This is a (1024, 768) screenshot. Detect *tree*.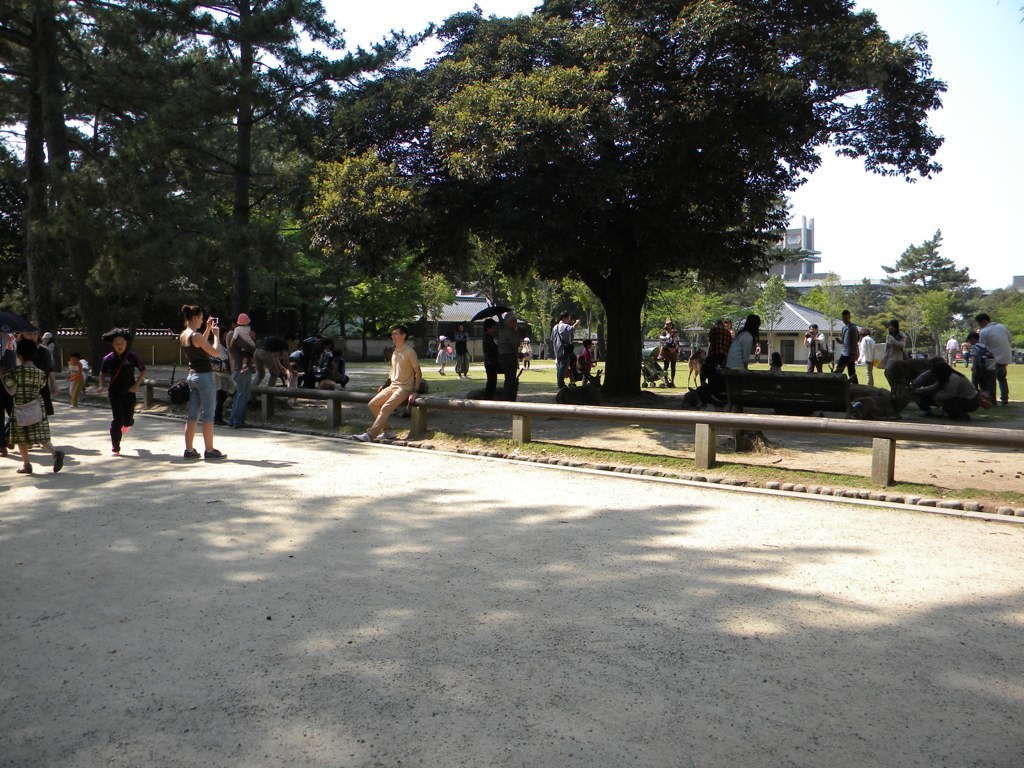
detection(78, 0, 467, 358).
